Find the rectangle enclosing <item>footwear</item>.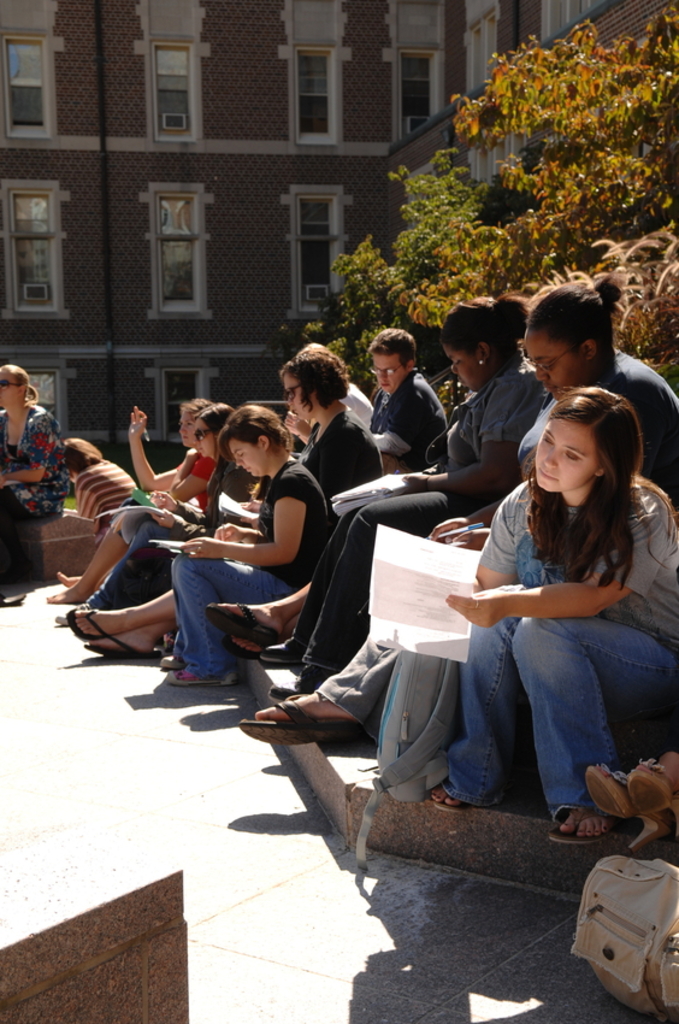
[584, 758, 671, 854].
